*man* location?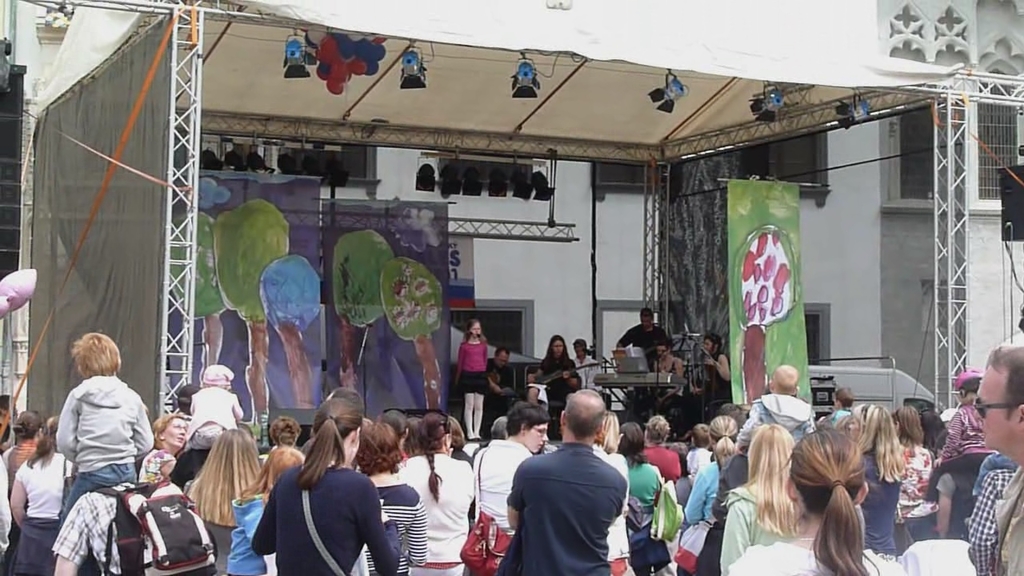
[50,474,127,575]
